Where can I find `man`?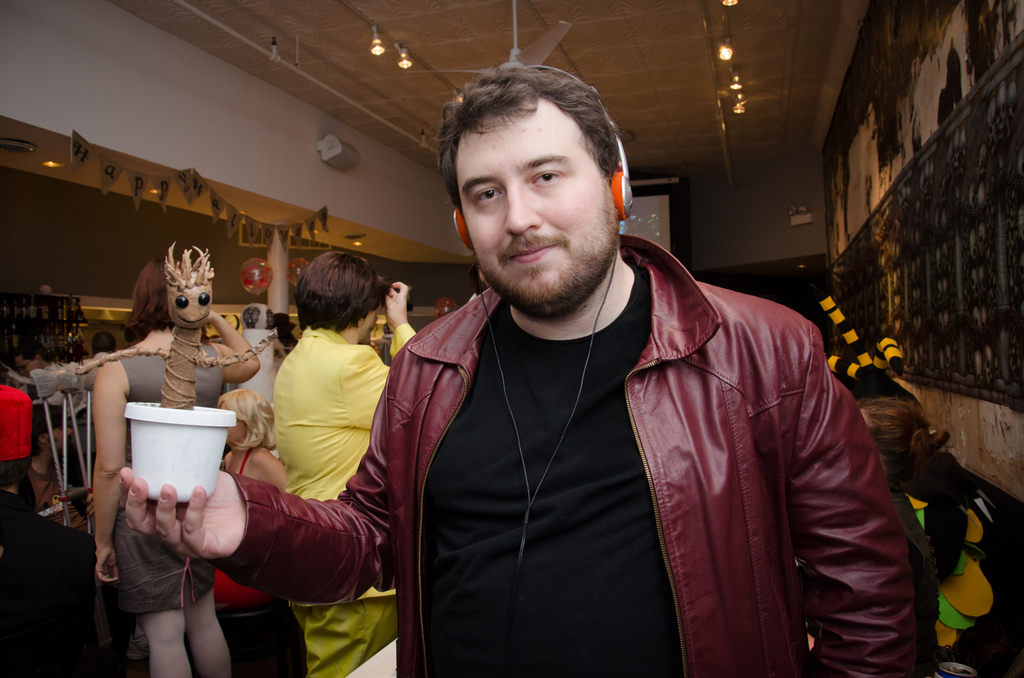
You can find it at select_region(325, 78, 923, 665).
